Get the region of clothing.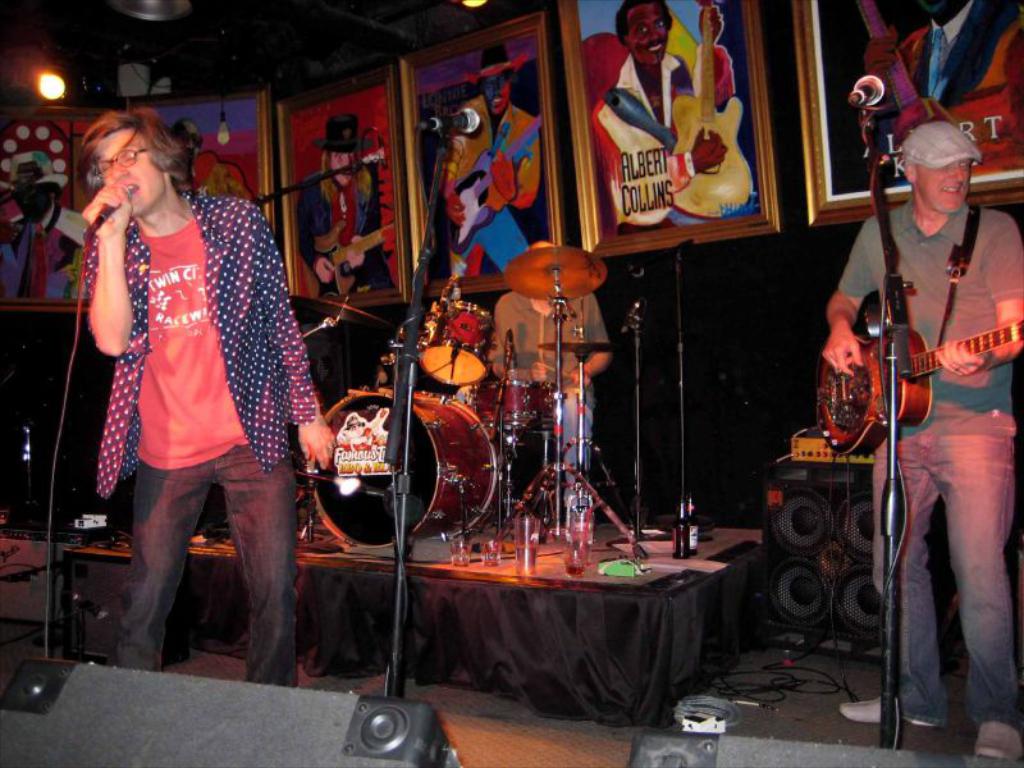
bbox=[335, 408, 381, 444].
